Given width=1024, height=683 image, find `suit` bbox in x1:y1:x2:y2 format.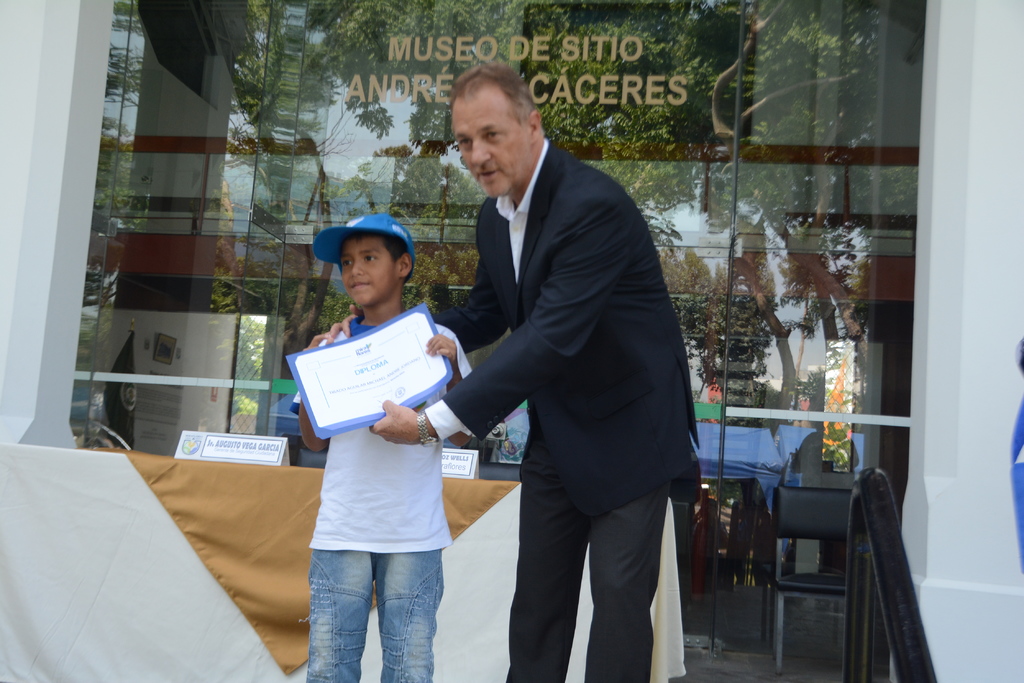
437:47:697:682.
